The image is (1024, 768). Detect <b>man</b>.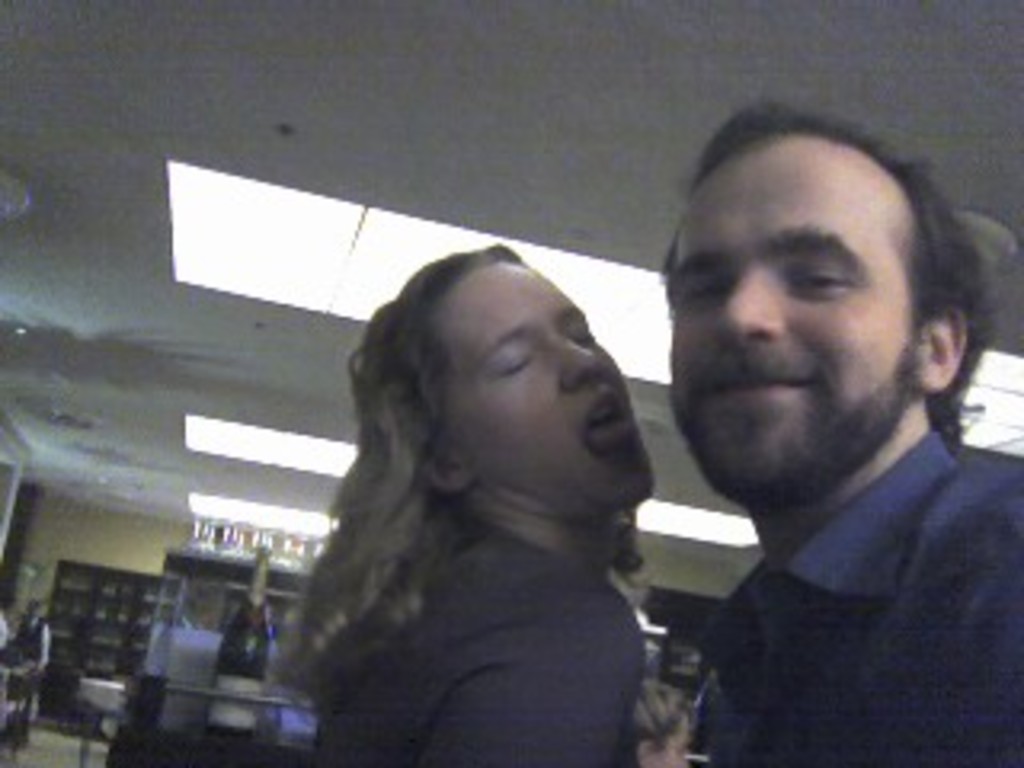
Detection: Rect(666, 99, 1021, 765).
